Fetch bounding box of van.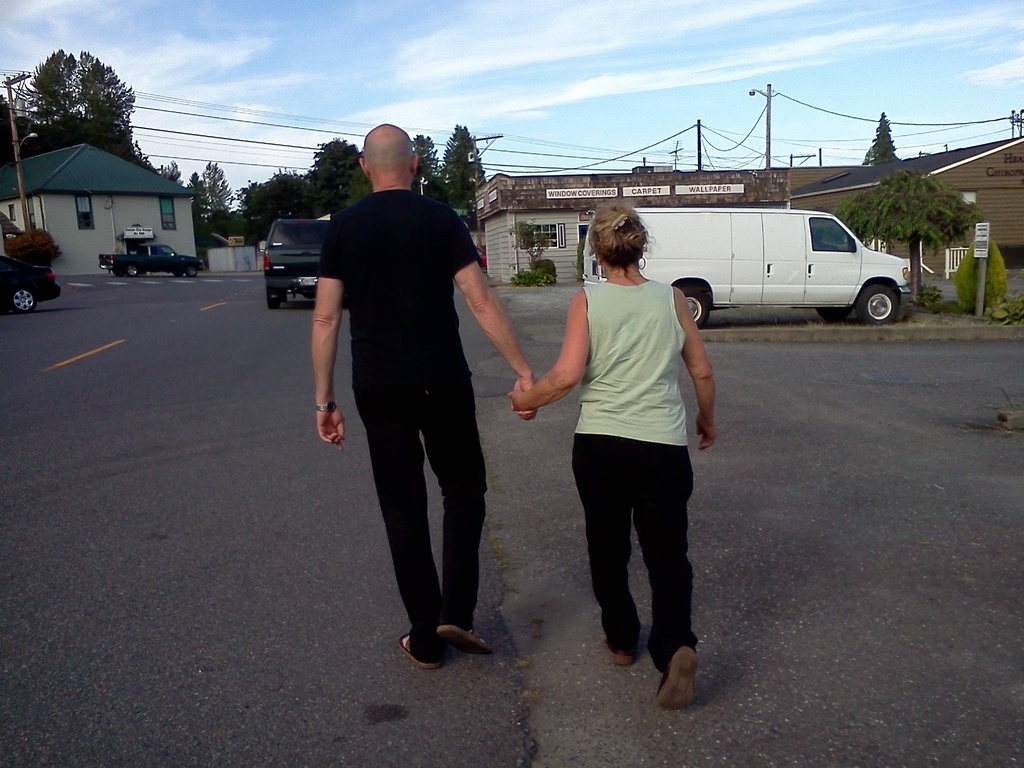
Bbox: 259,213,332,309.
